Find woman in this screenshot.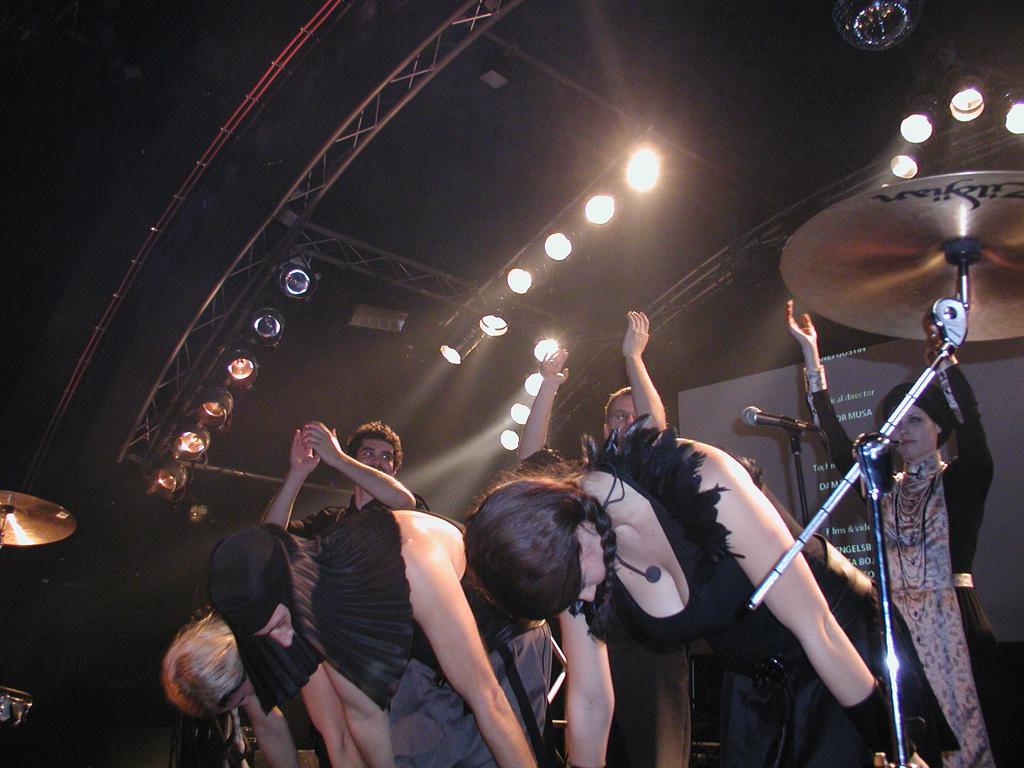
The bounding box for woman is (x1=454, y1=406, x2=929, y2=767).
